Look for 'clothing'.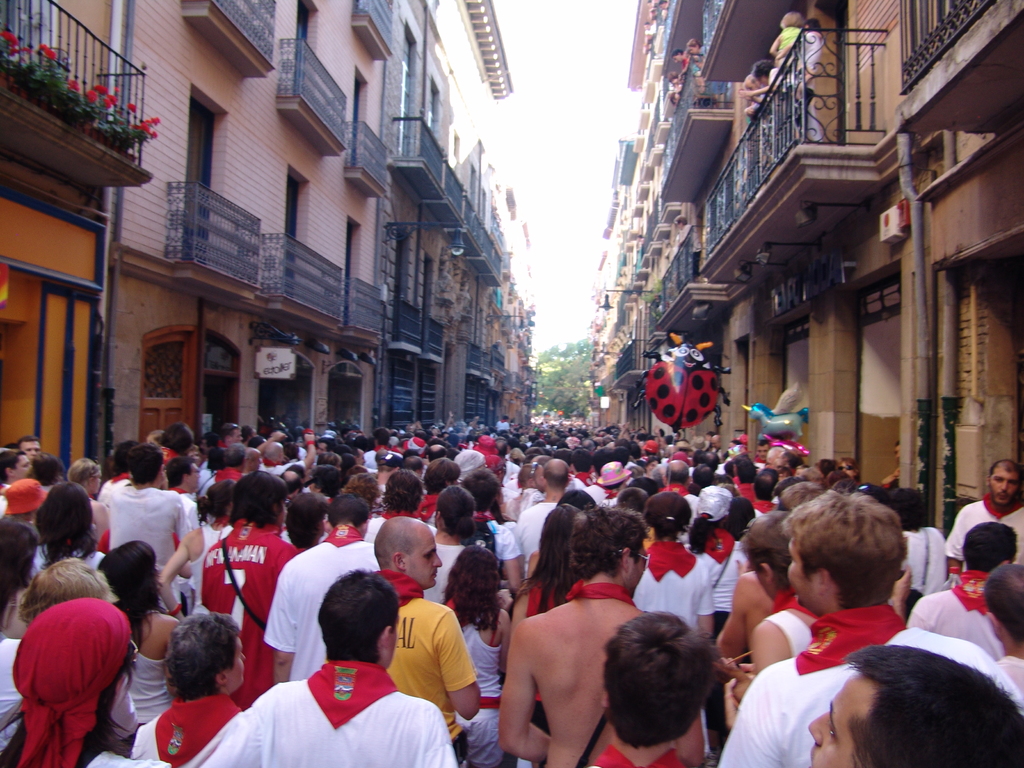
Found: BBox(415, 544, 463, 602).
